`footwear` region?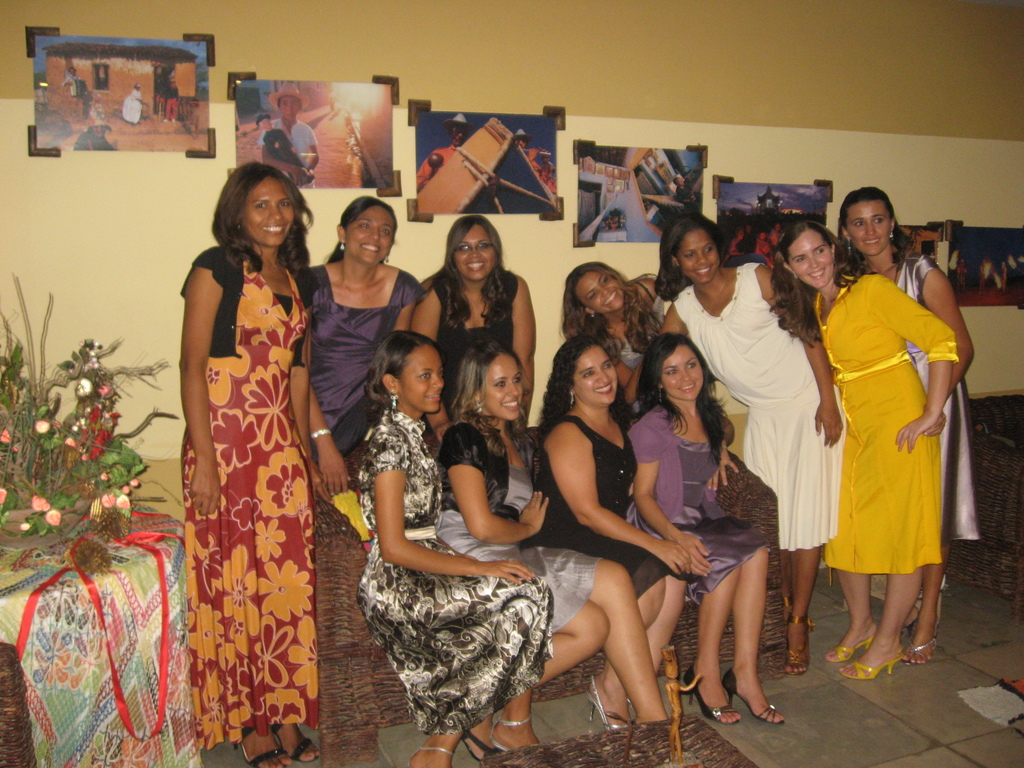
box=[584, 669, 637, 739]
